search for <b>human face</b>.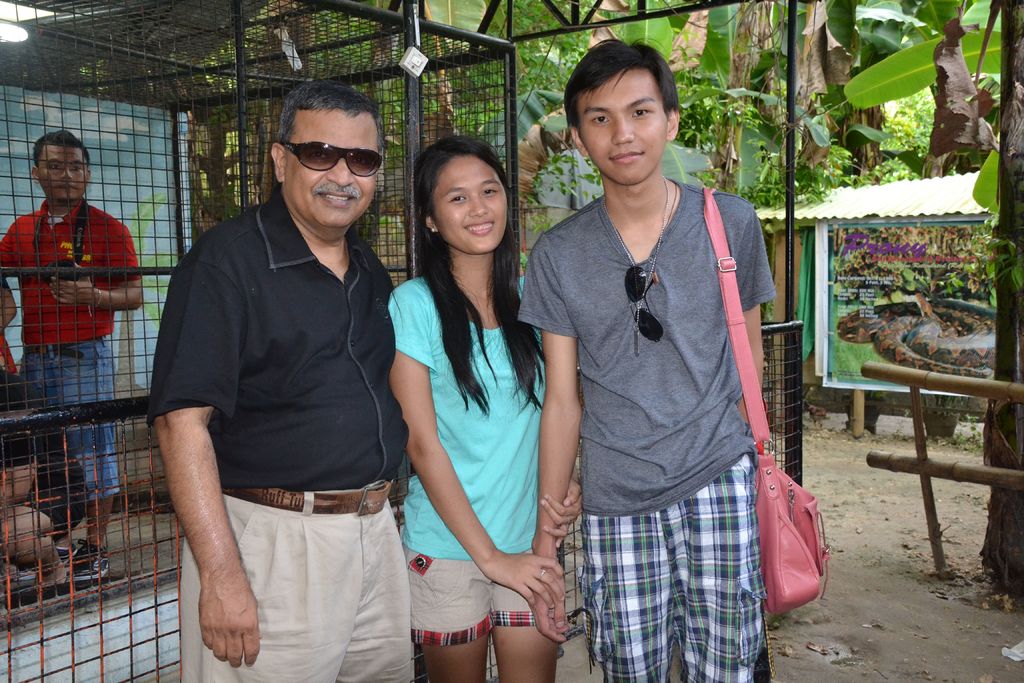
Found at <box>36,144,86,204</box>.
